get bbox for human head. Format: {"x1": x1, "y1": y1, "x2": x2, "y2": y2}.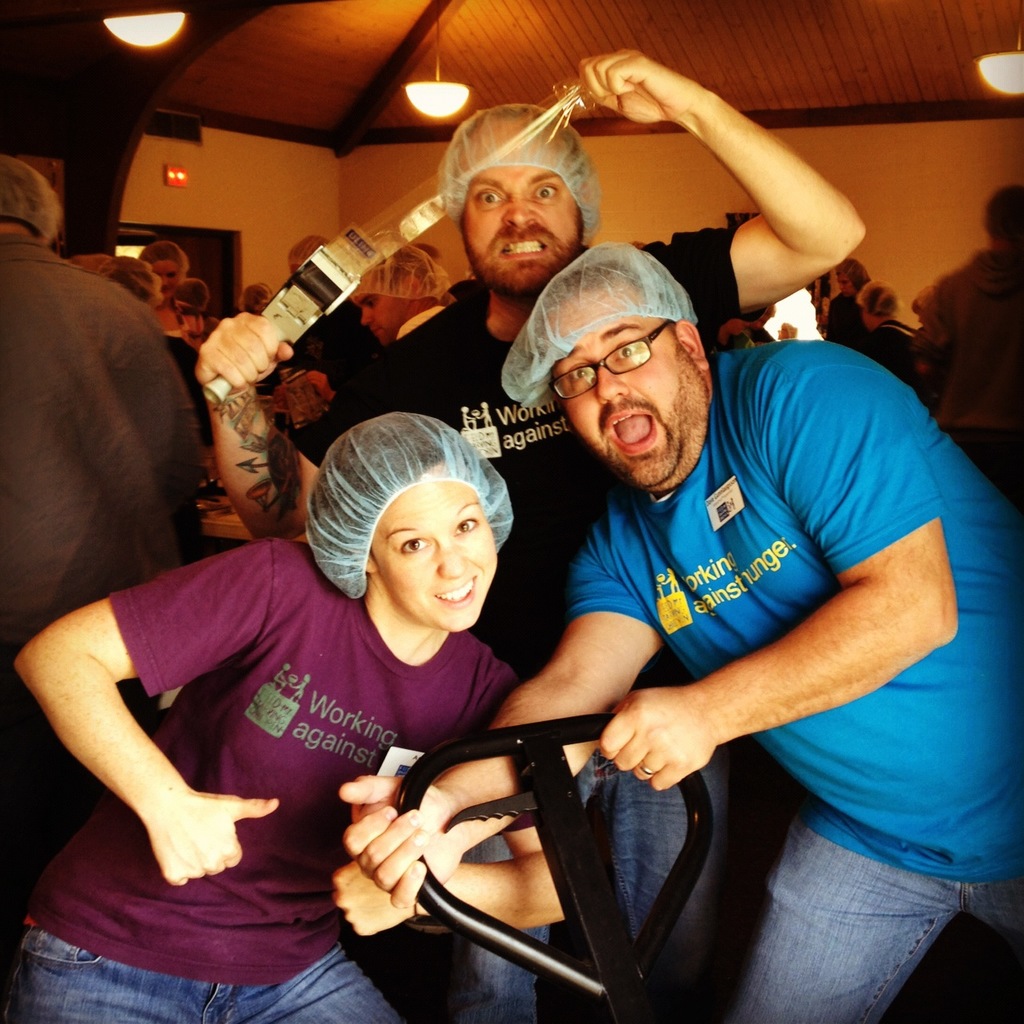
{"x1": 0, "y1": 150, "x2": 70, "y2": 242}.
